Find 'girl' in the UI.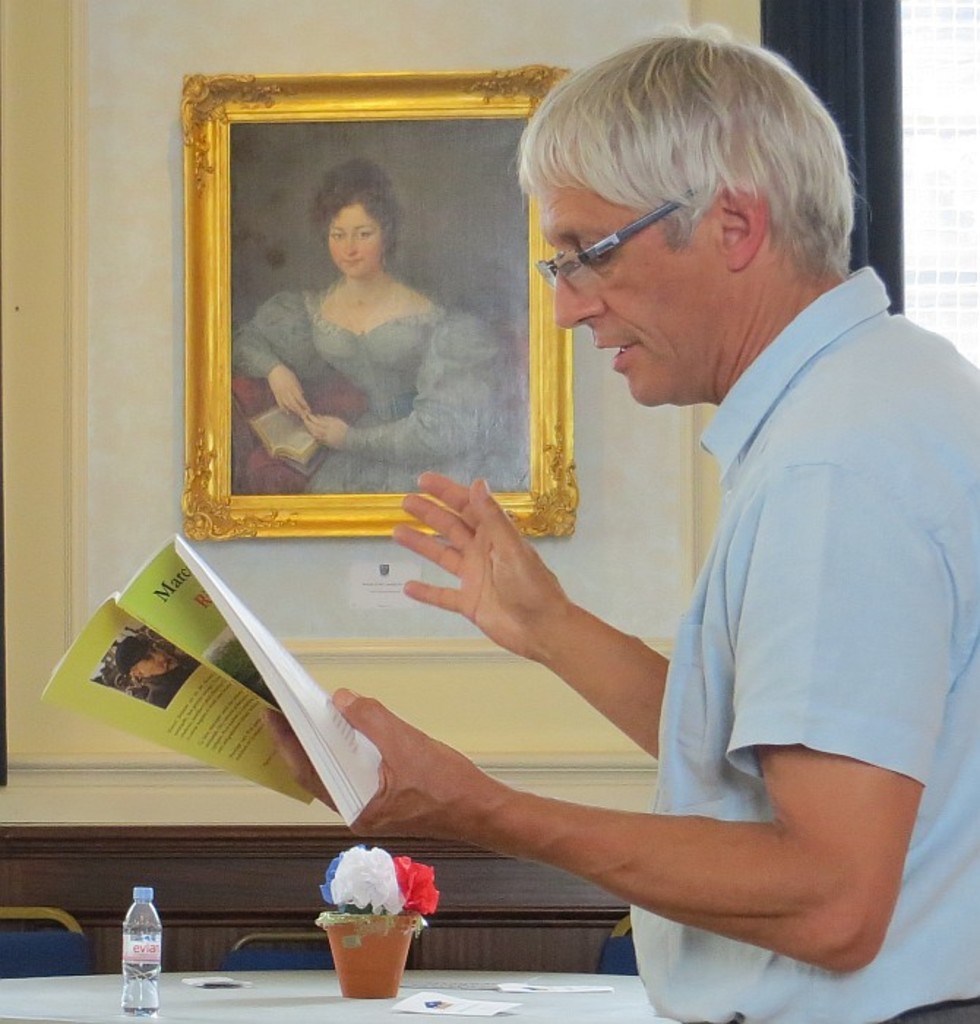
UI element at 231, 152, 503, 499.
